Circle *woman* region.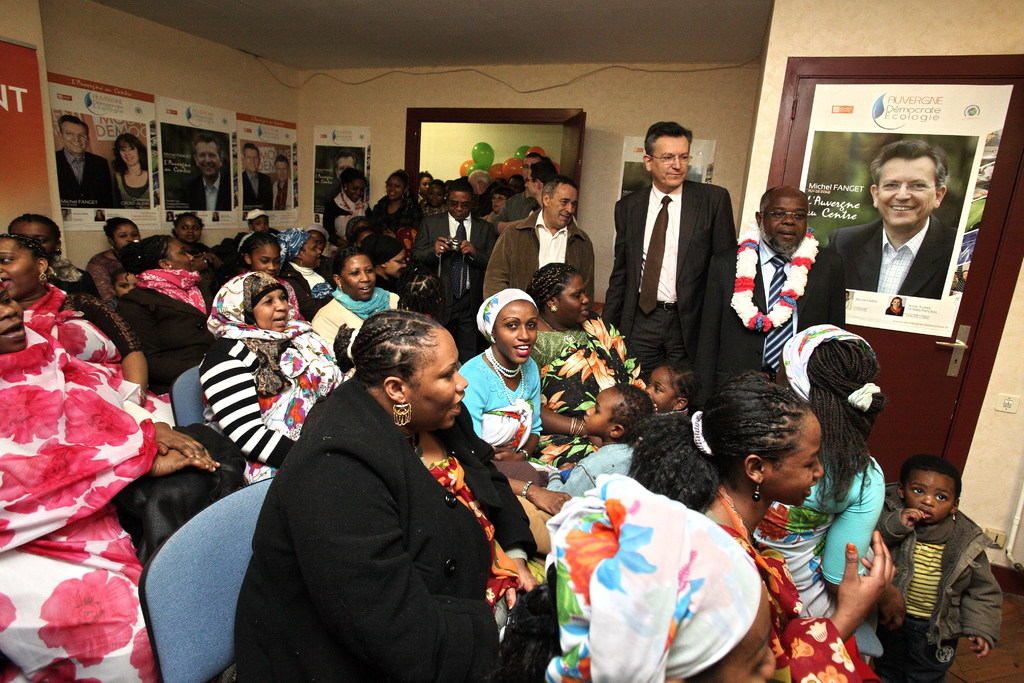
Region: pyautogui.locateOnScreen(115, 135, 163, 208).
